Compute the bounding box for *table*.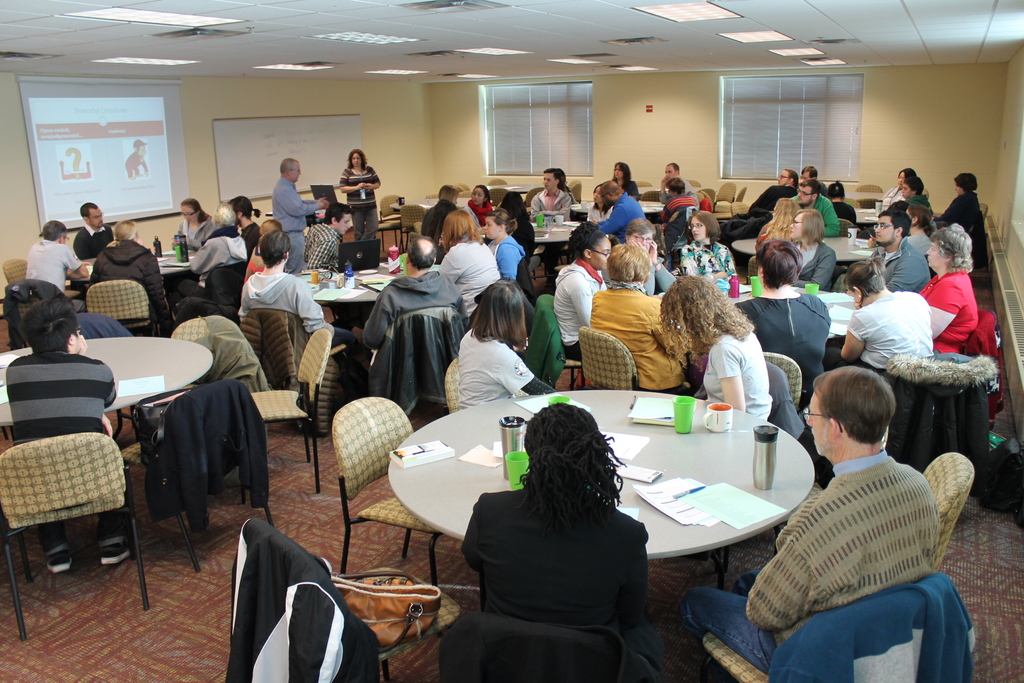
<bbox>0, 336, 212, 431</bbox>.
